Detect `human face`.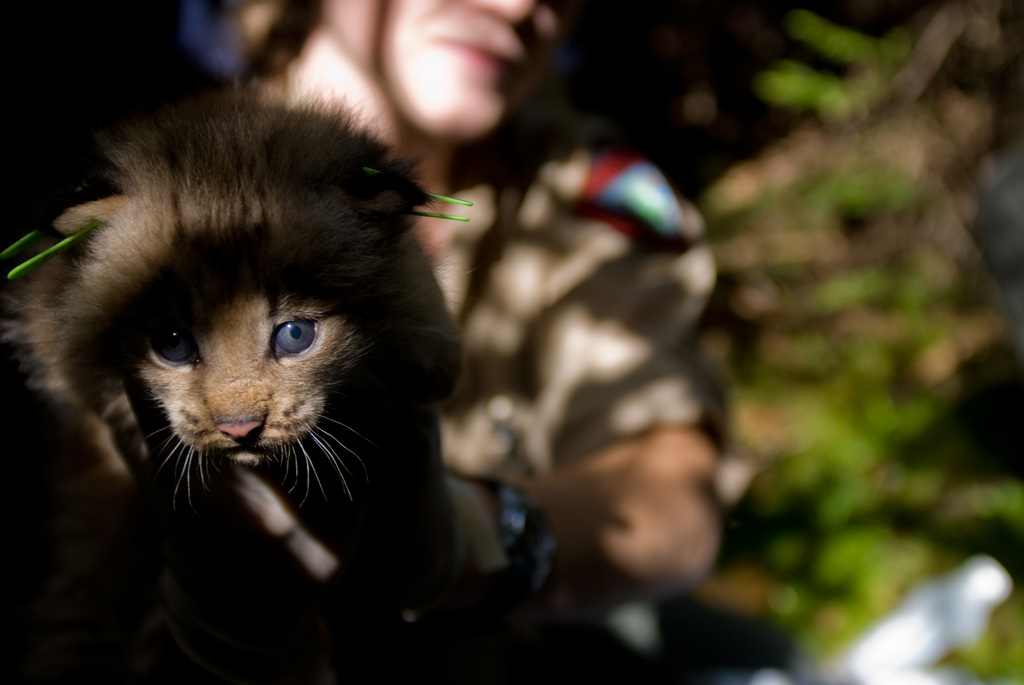
Detected at [left=371, top=0, right=556, bottom=139].
